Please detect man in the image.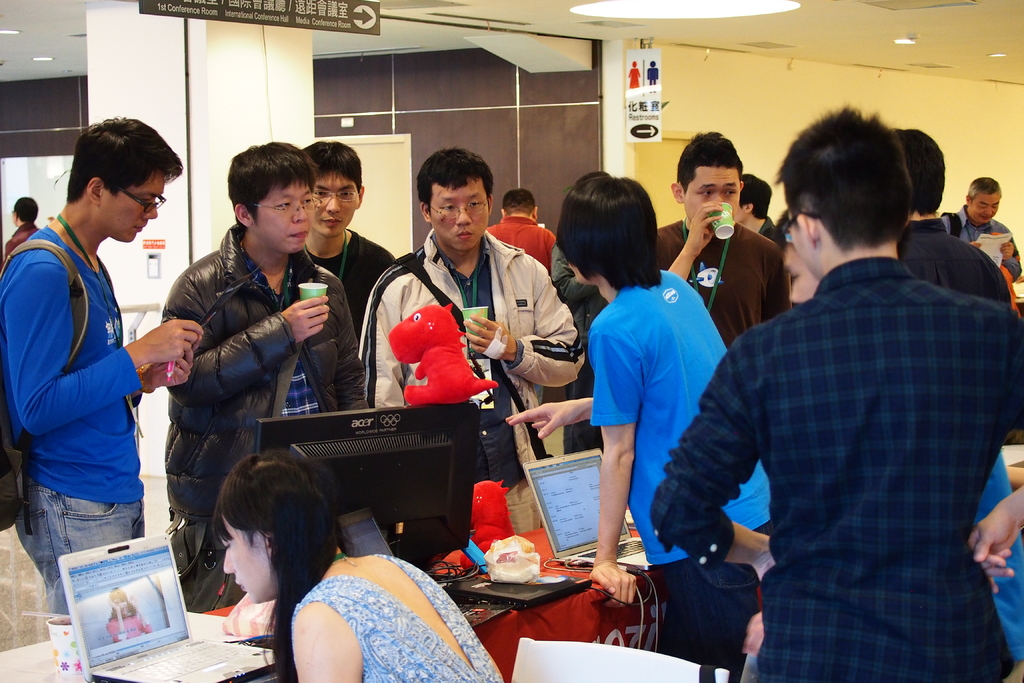
(left=472, top=191, right=563, bottom=283).
